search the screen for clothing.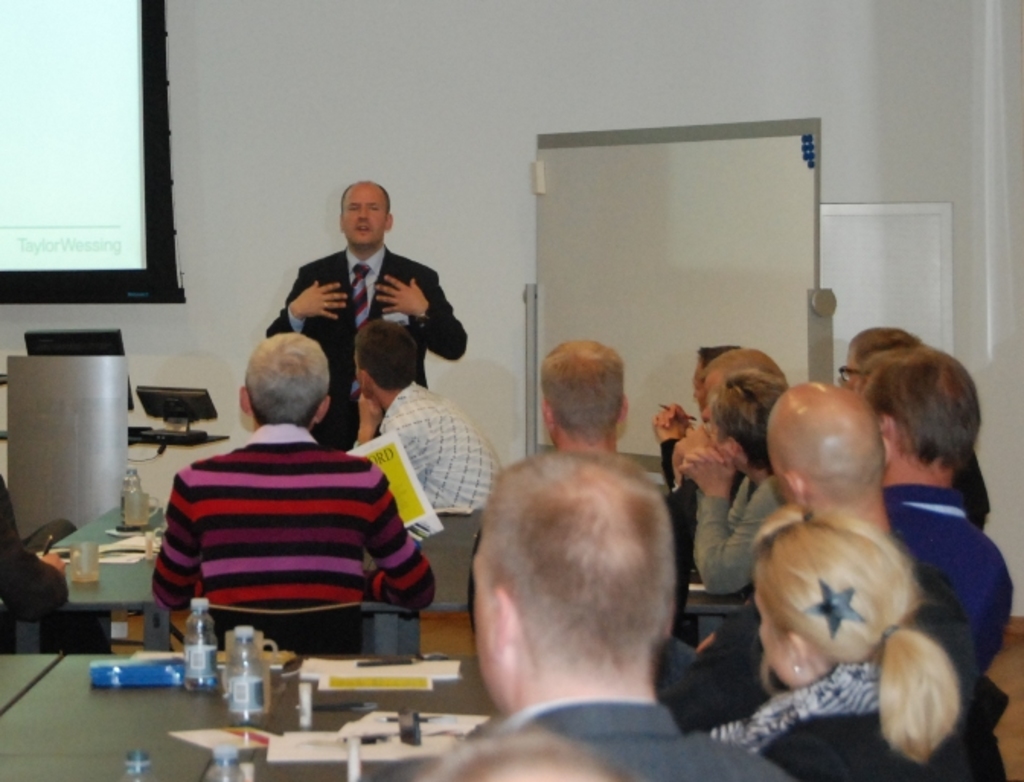
Found at [left=472, top=491, right=695, bottom=637].
